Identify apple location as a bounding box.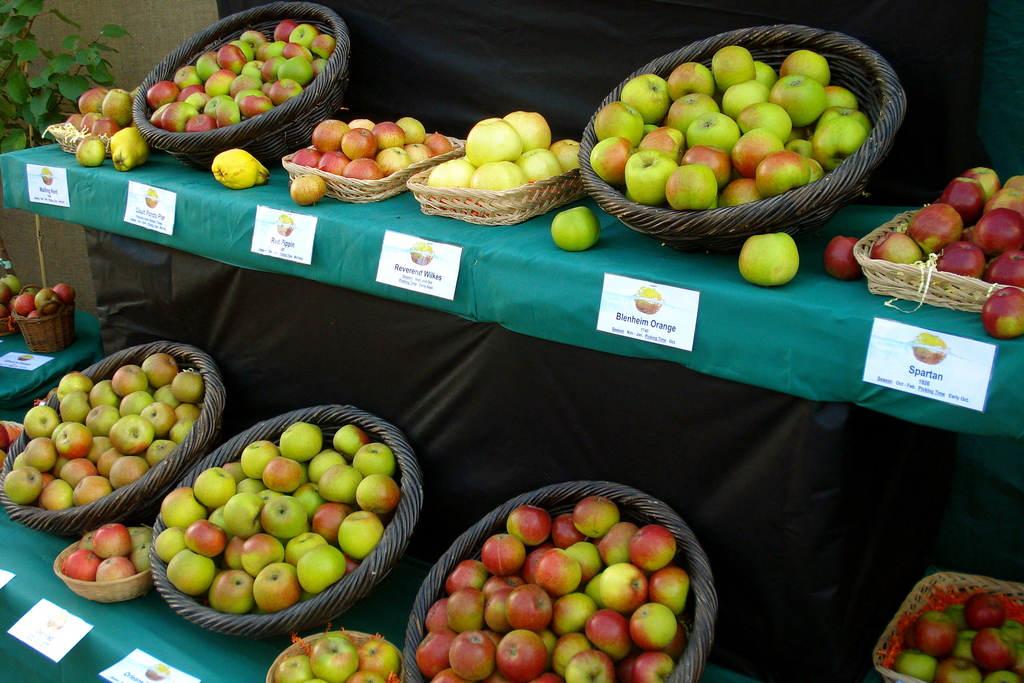
box=[26, 306, 40, 320].
